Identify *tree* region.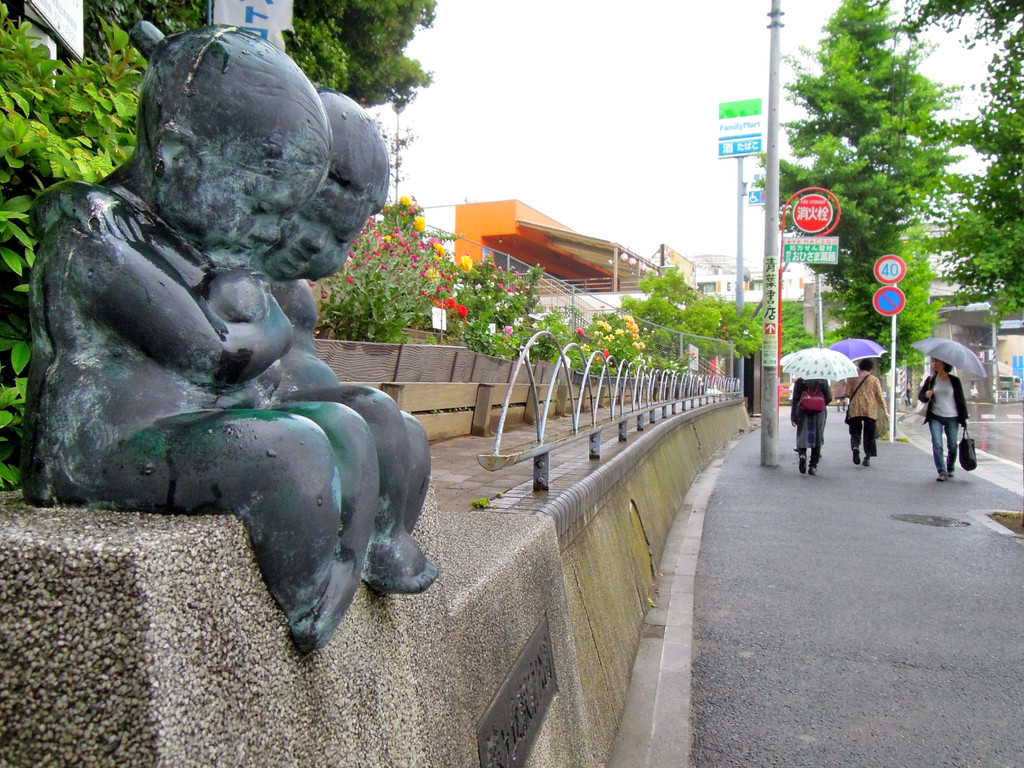
Region: <box>0,0,433,111</box>.
